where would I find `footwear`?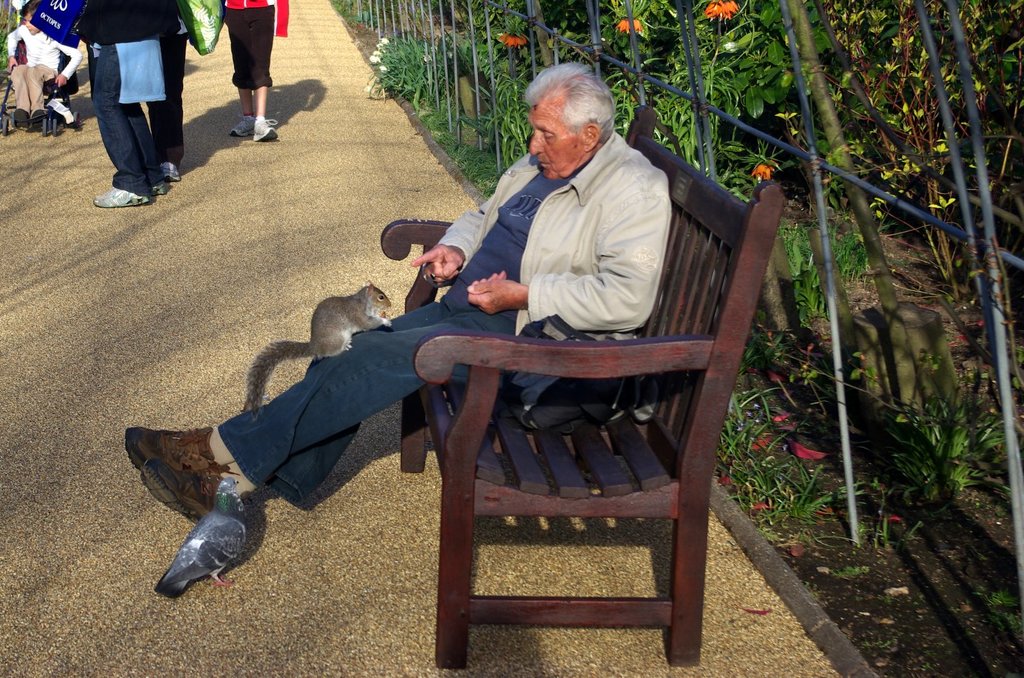
At [10,108,34,126].
